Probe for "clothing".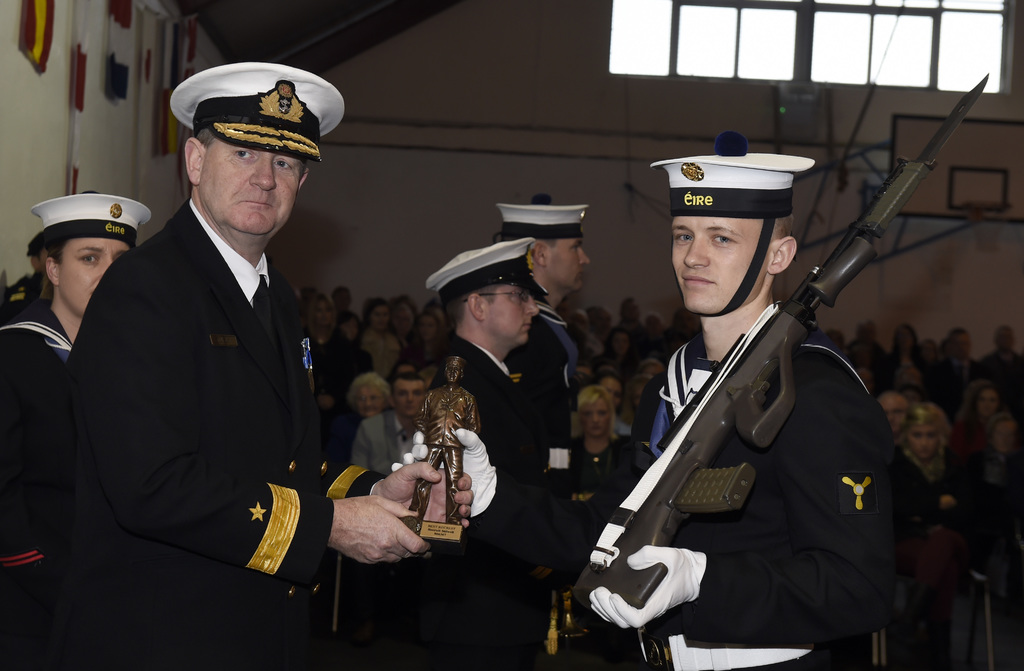
Probe result: region(645, 152, 810, 319).
